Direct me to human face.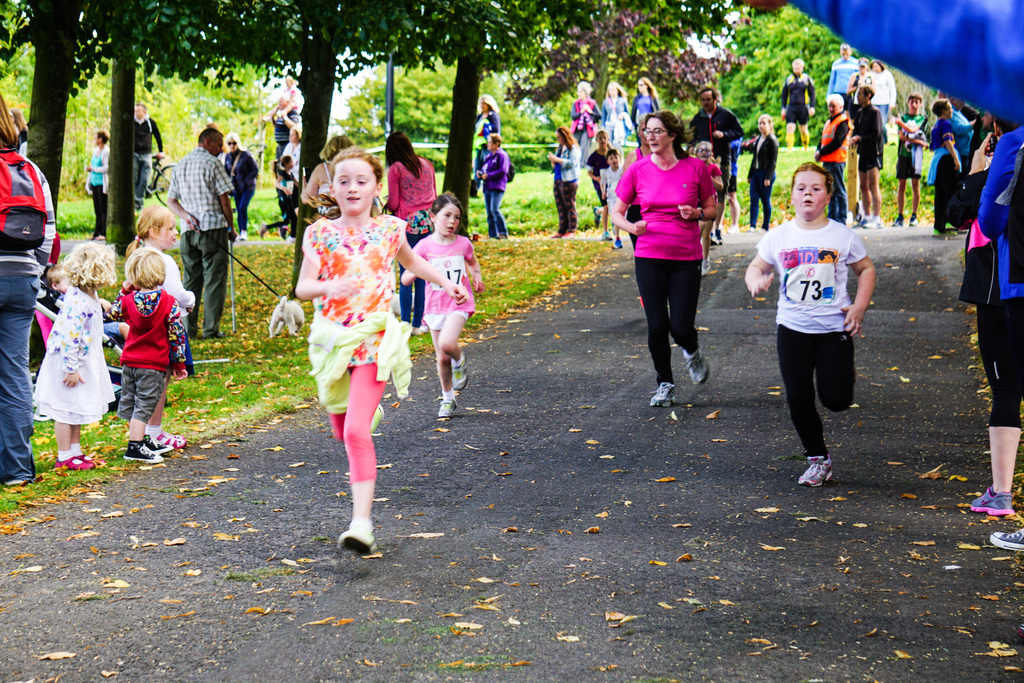
Direction: l=162, t=213, r=181, b=250.
